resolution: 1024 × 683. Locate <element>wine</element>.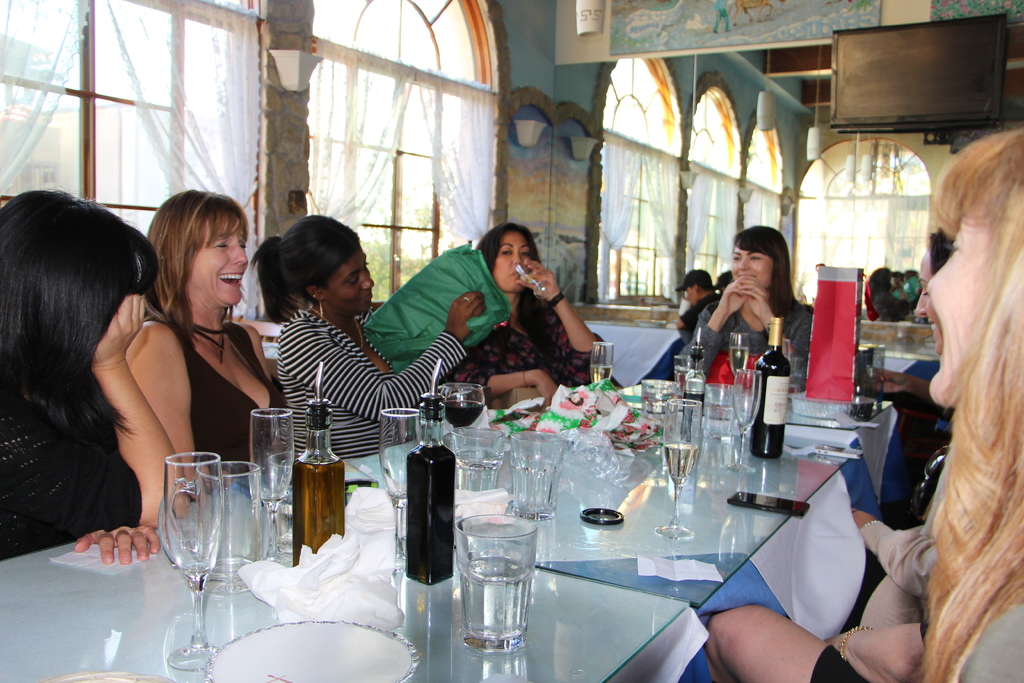
bbox(444, 401, 484, 432).
